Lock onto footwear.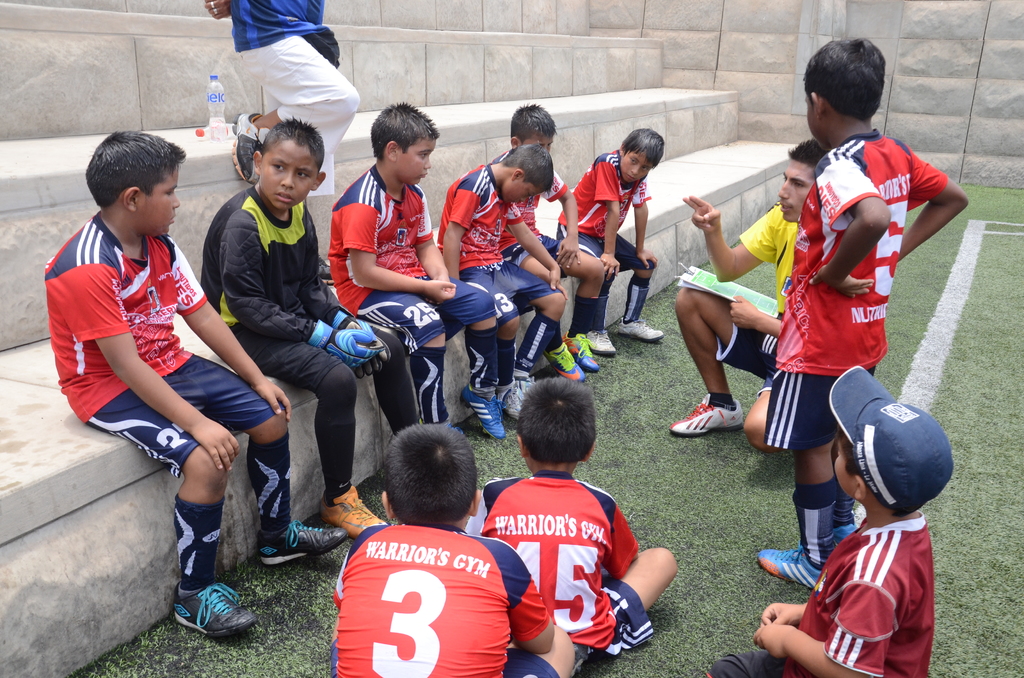
Locked: left=608, top=315, right=660, bottom=339.
